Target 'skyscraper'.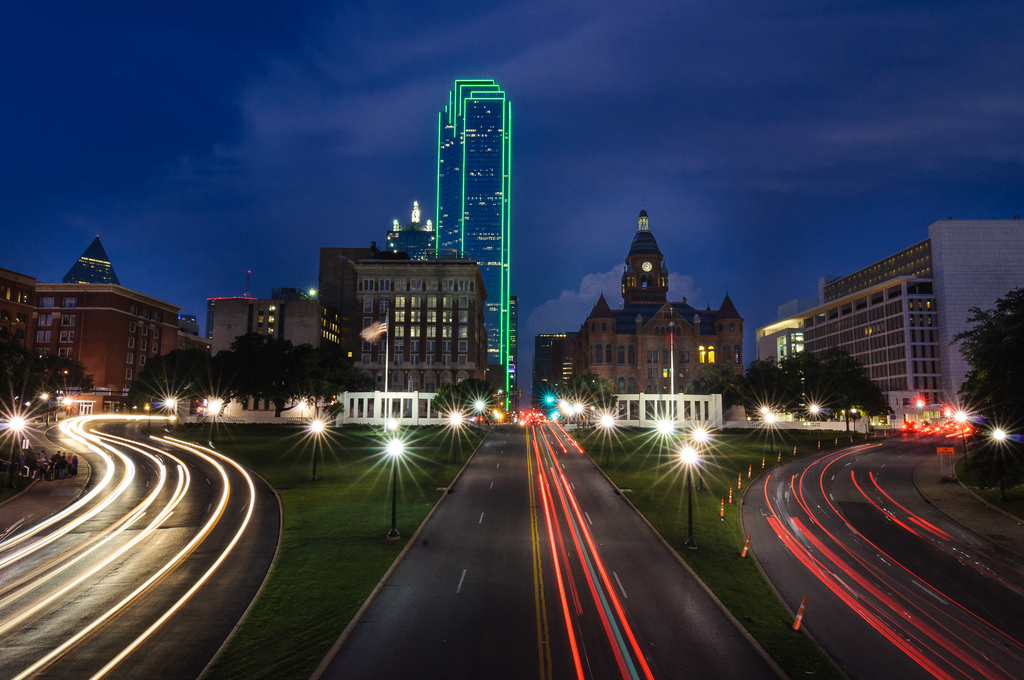
Target region: locate(10, 232, 207, 415).
